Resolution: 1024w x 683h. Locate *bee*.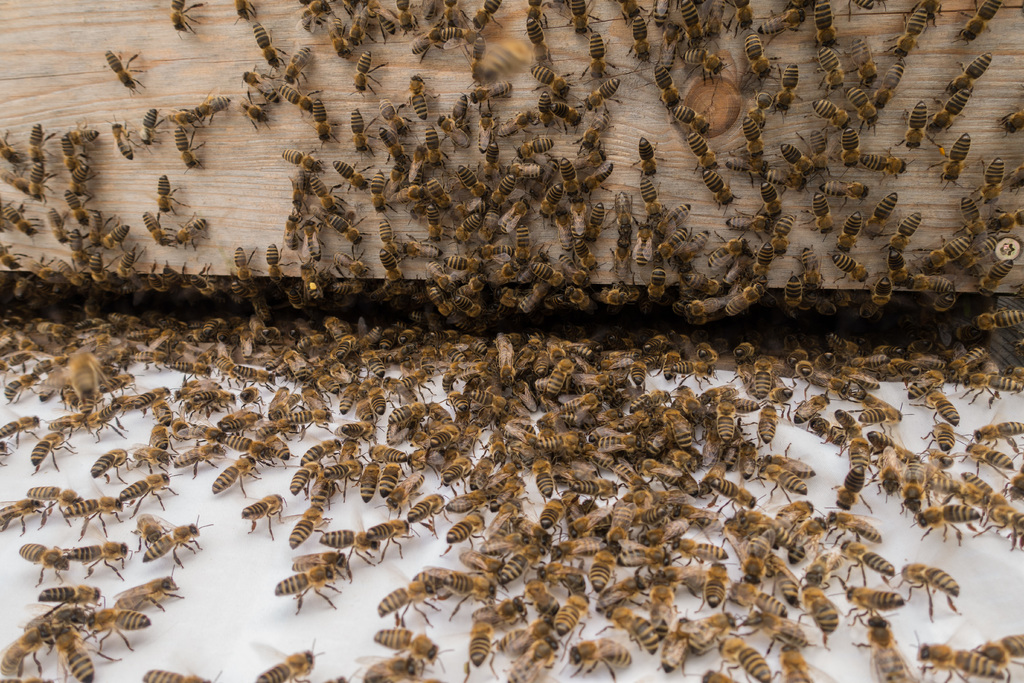
<region>526, 580, 560, 619</region>.
